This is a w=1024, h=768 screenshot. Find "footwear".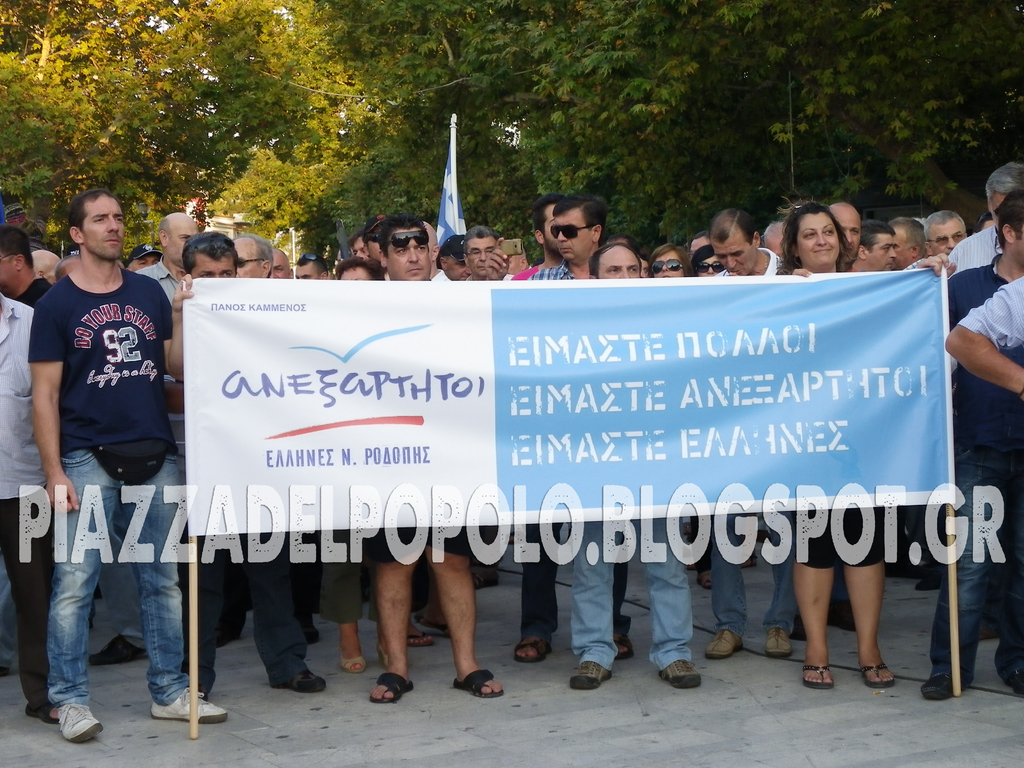
Bounding box: [157,684,220,726].
